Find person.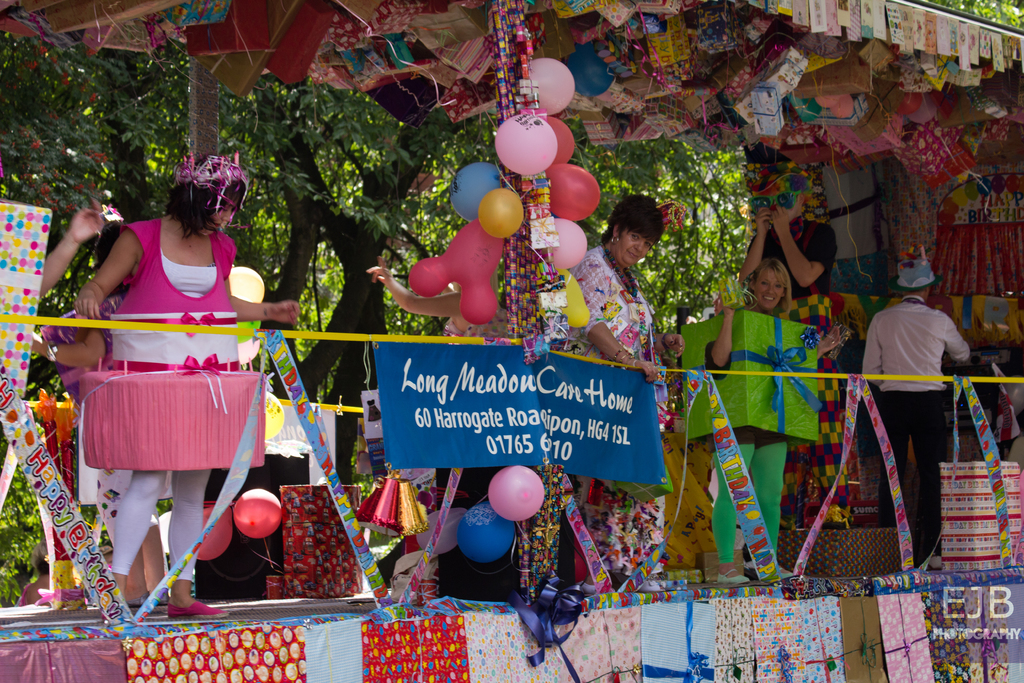
l=734, t=160, r=852, b=533.
